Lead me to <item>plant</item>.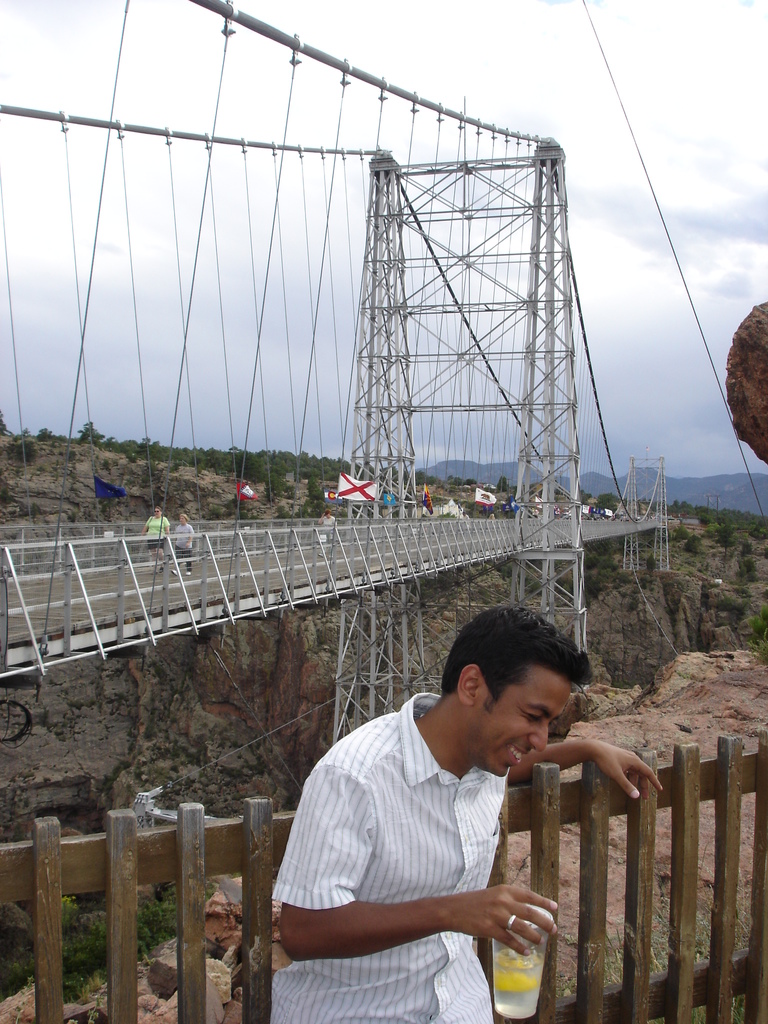
Lead to pyautogui.locateOnScreen(12, 979, 102, 1023).
